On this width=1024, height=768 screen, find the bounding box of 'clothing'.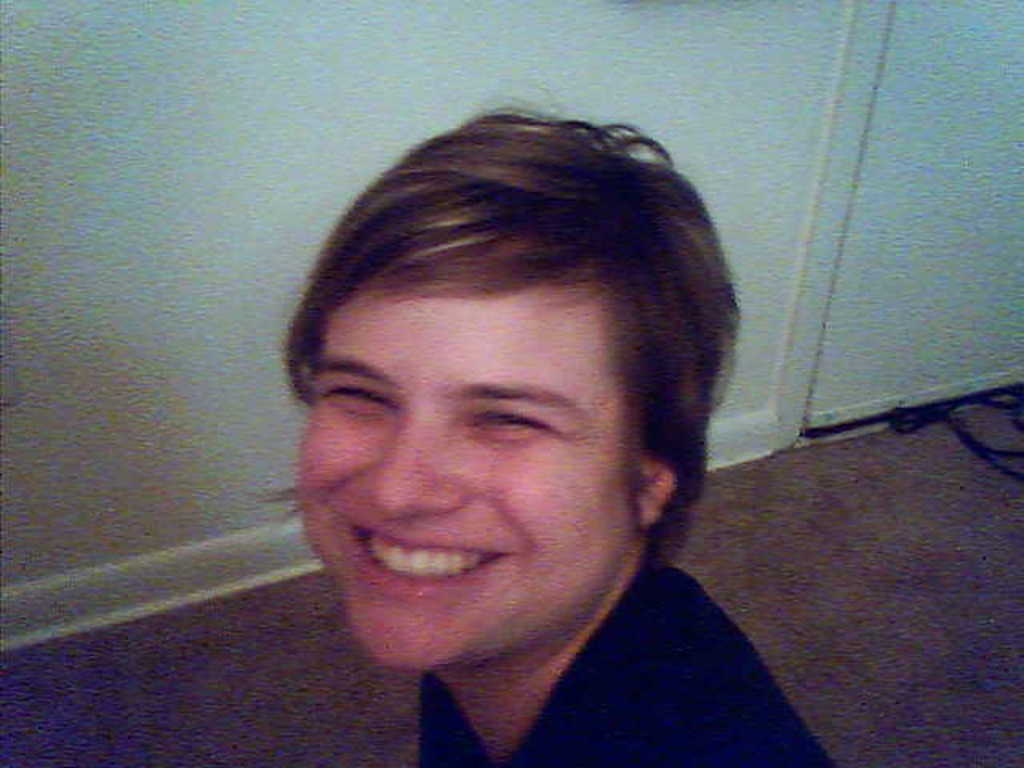
Bounding box: {"left": 411, "top": 554, "right": 840, "bottom": 766}.
